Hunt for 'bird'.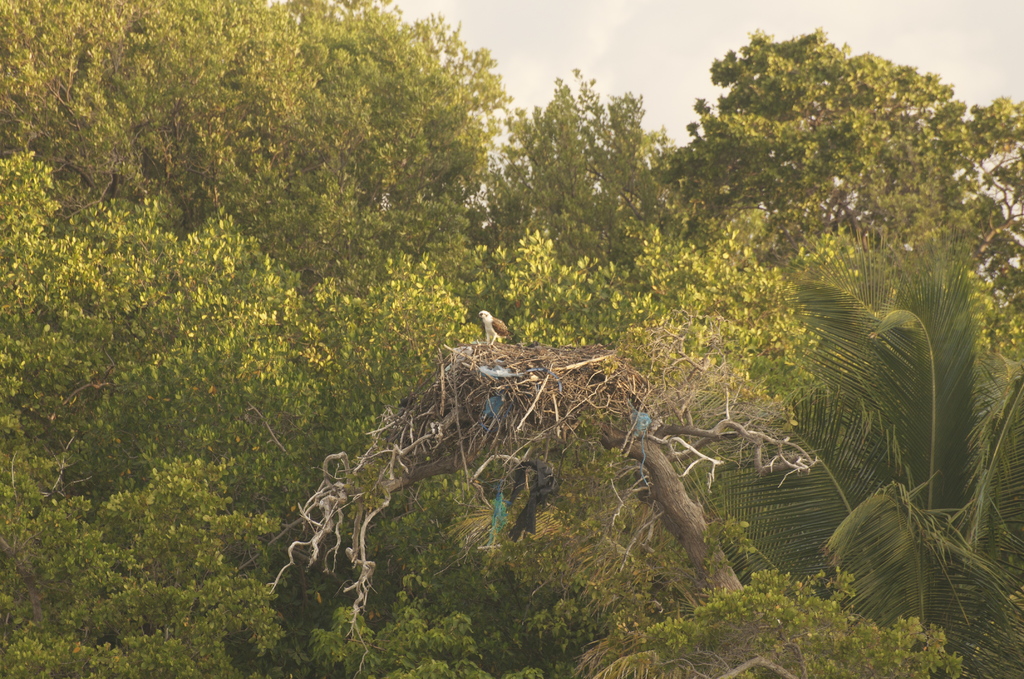
Hunted down at x1=477 y1=308 x2=508 y2=347.
